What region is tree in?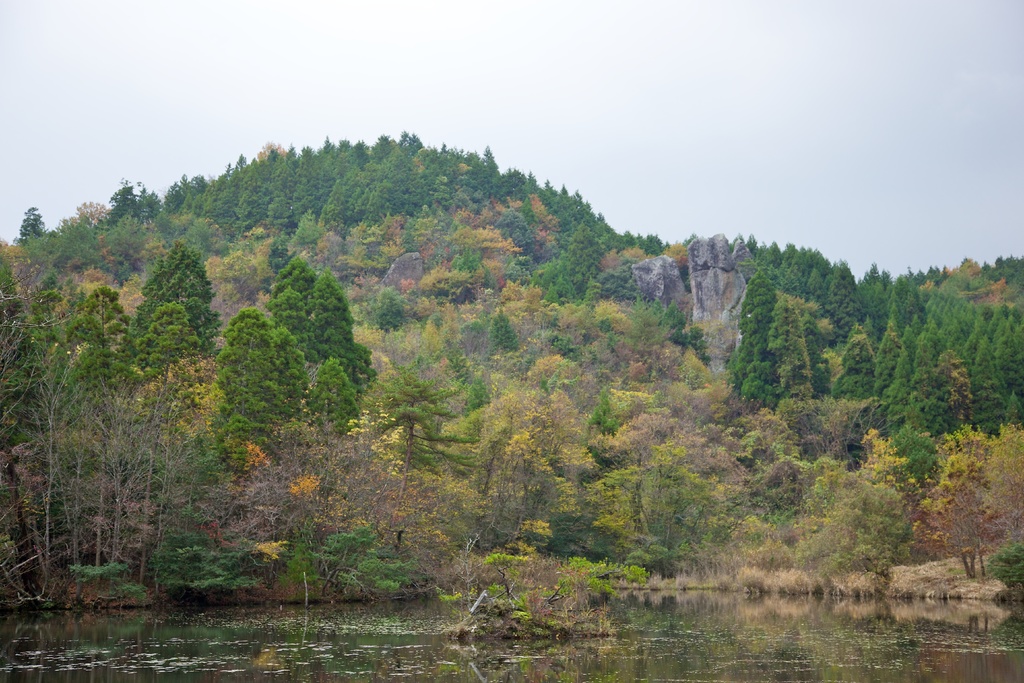
[12, 201, 50, 259].
